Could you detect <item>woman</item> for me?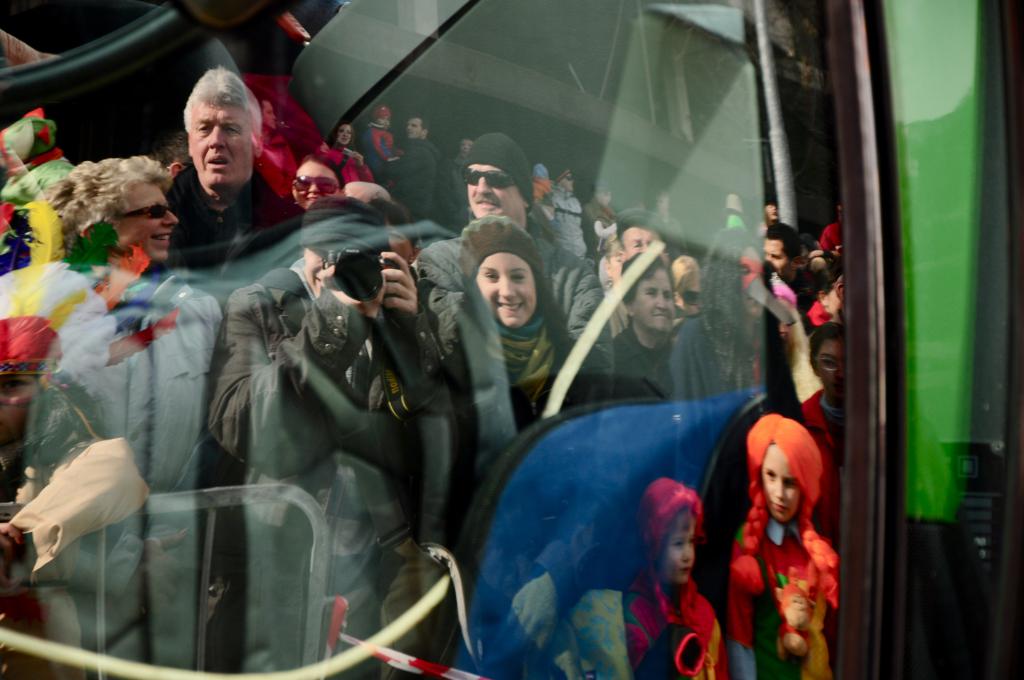
Detection result: [x1=289, y1=150, x2=347, y2=213].
